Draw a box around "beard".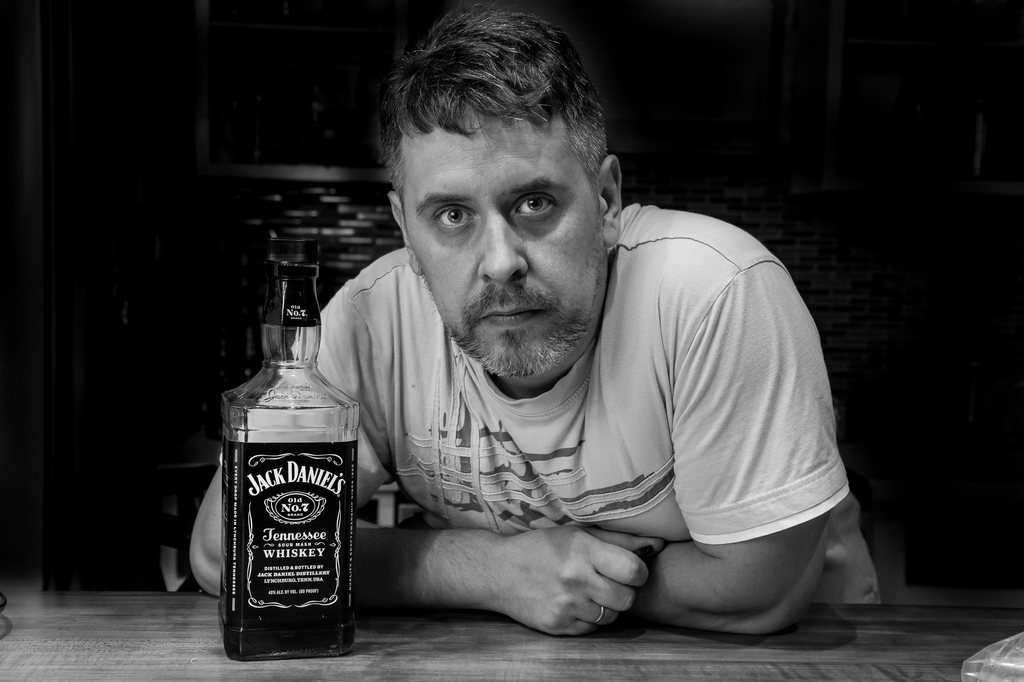
(447, 243, 605, 380).
